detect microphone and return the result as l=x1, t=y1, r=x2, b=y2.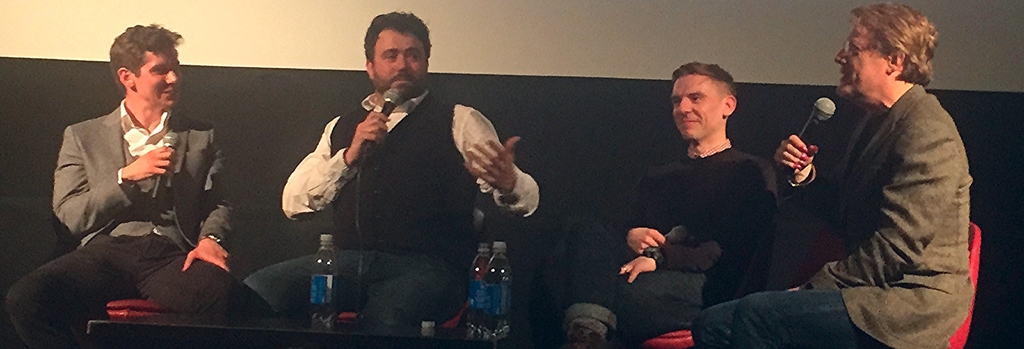
l=355, t=90, r=400, b=162.
